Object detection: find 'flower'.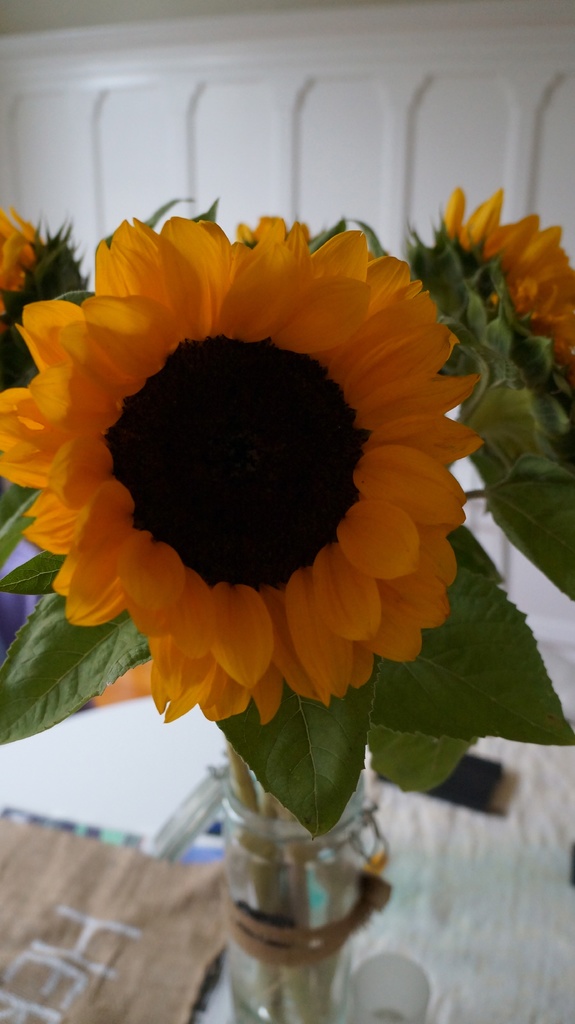
[x1=0, y1=211, x2=43, y2=291].
